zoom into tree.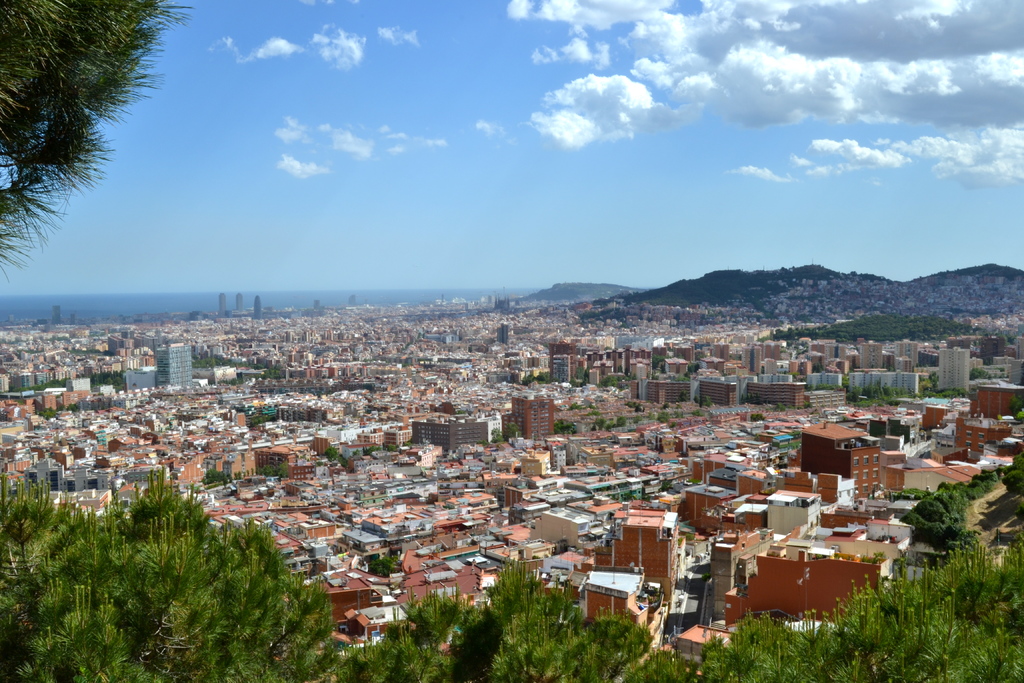
Zoom target: select_region(774, 404, 785, 409).
